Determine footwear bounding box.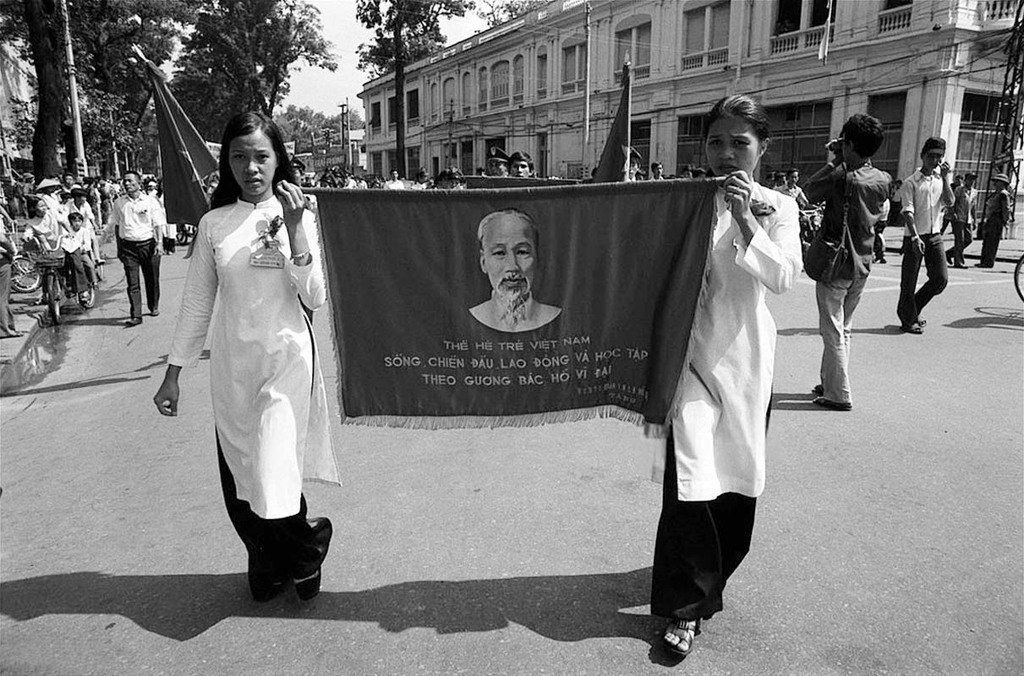
Determined: [x1=906, y1=317, x2=931, y2=334].
